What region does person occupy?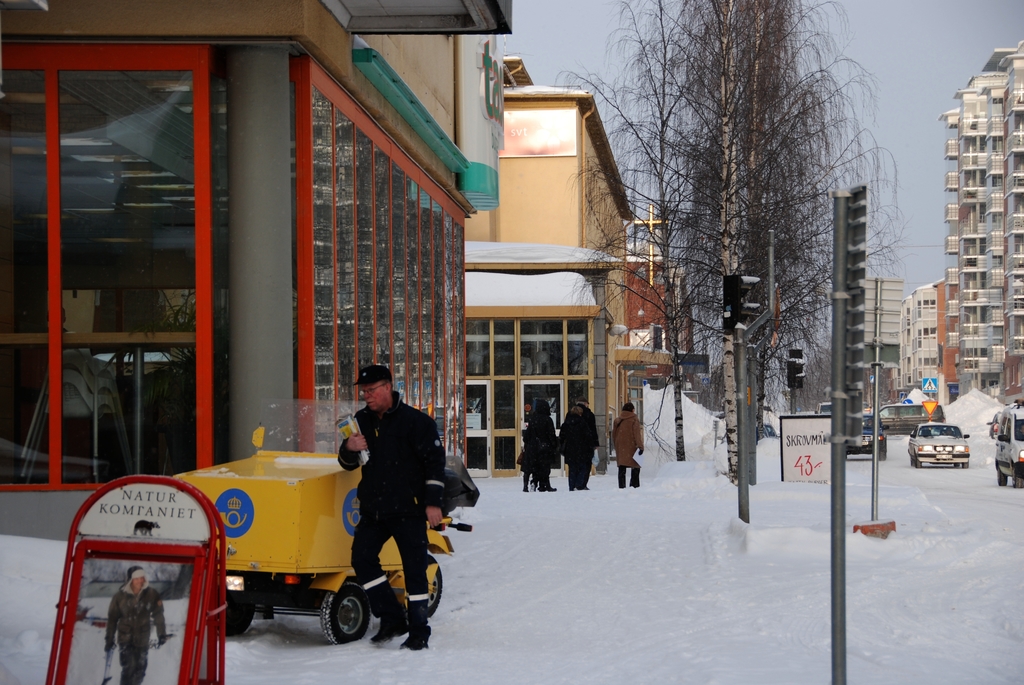
559/399/602/488.
